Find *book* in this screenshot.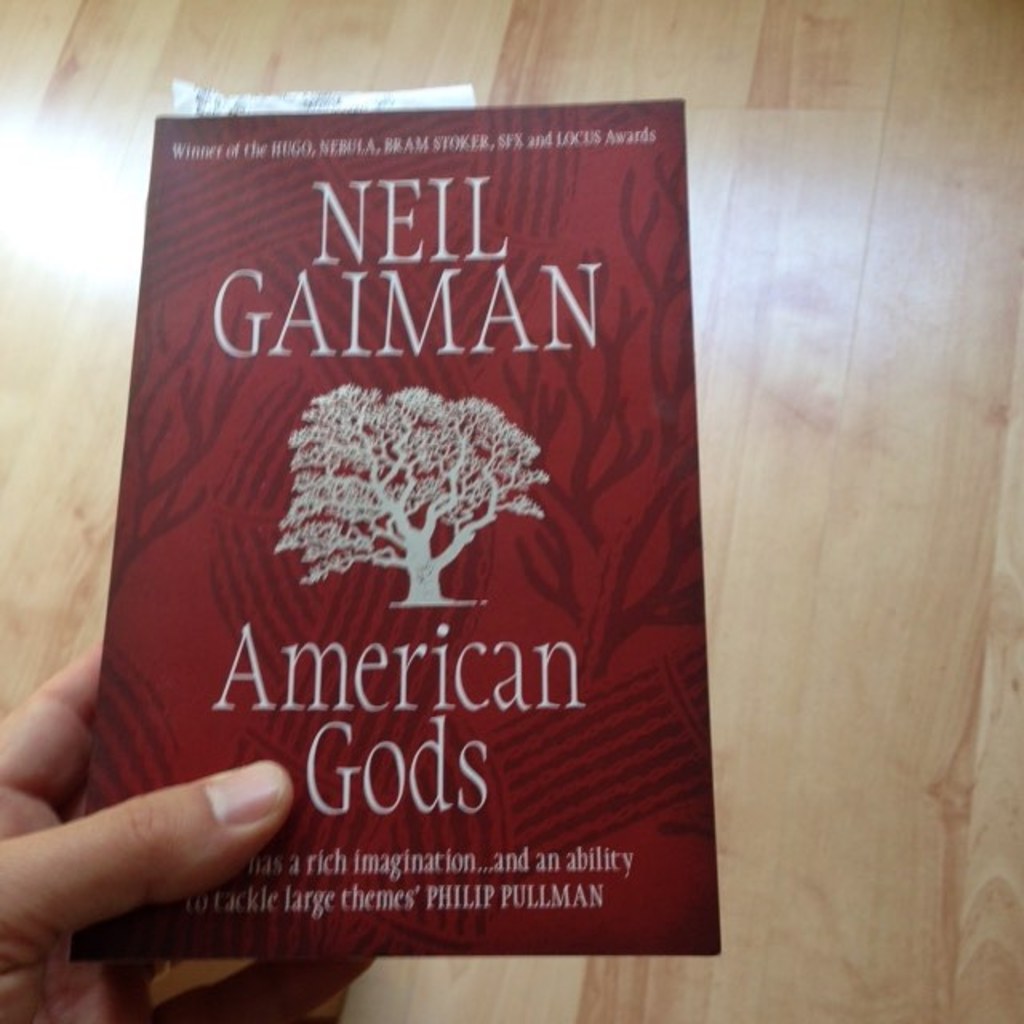
The bounding box for *book* is 61:91:717:963.
